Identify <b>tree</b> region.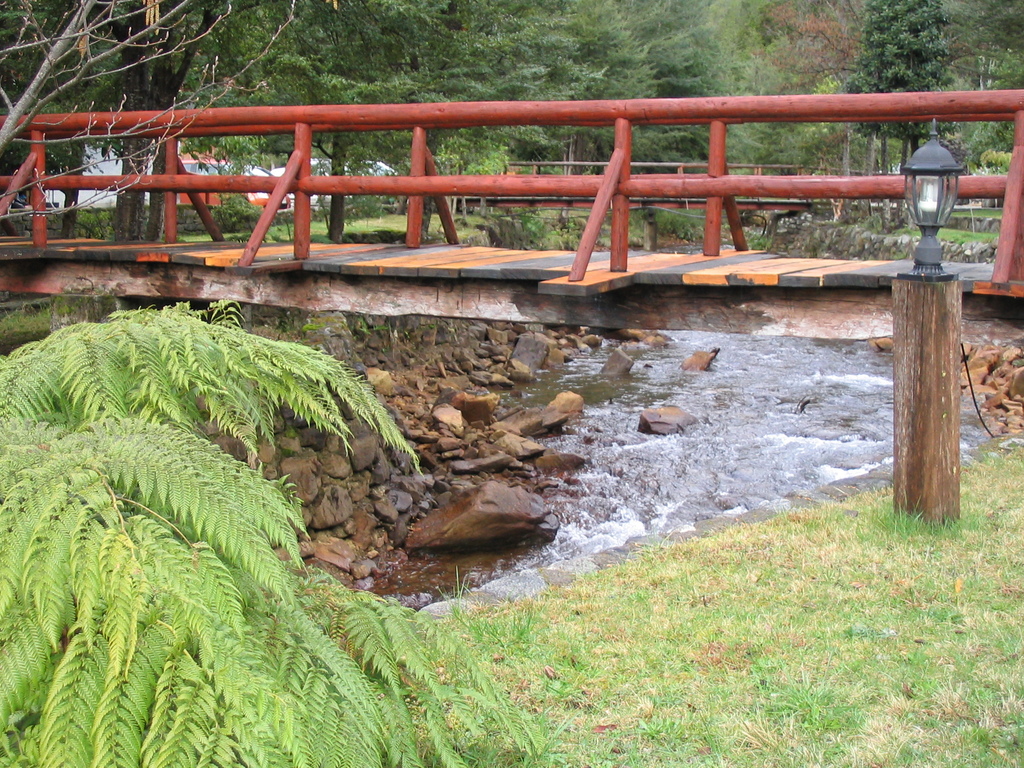
Region: x1=953, y1=0, x2=1023, y2=210.
